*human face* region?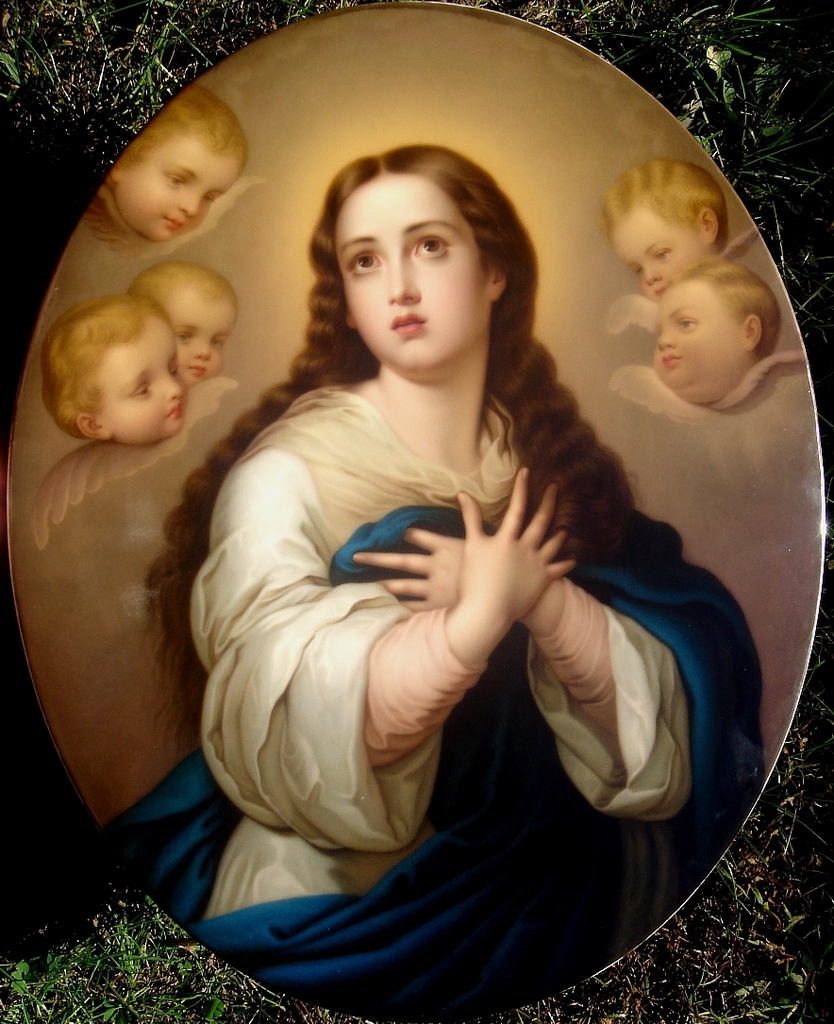
region(121, 137, 242, 232)
